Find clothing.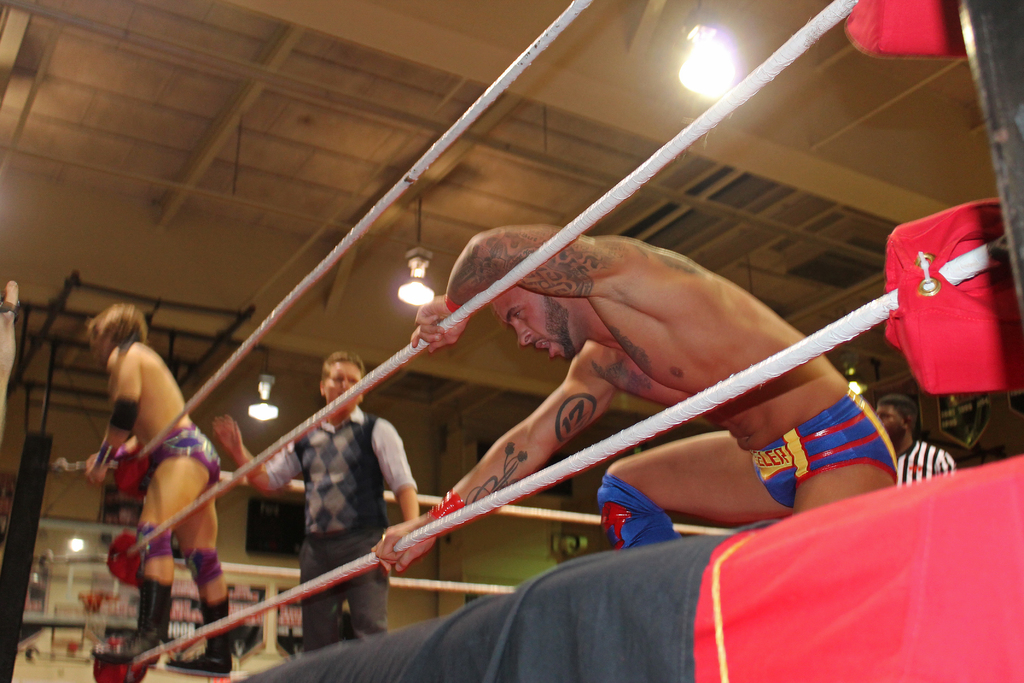
l=252, t=403, r=419, b=655.
